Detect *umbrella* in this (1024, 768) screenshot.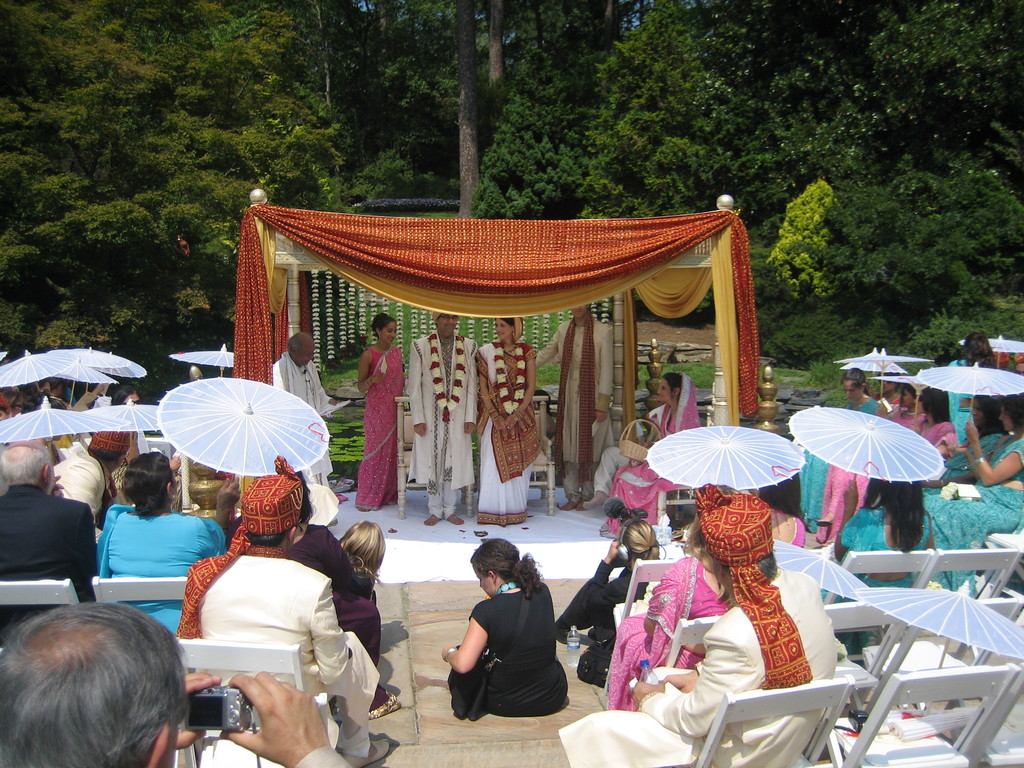
Detection: x1=877, y1=708, x2=980, y2=740.
